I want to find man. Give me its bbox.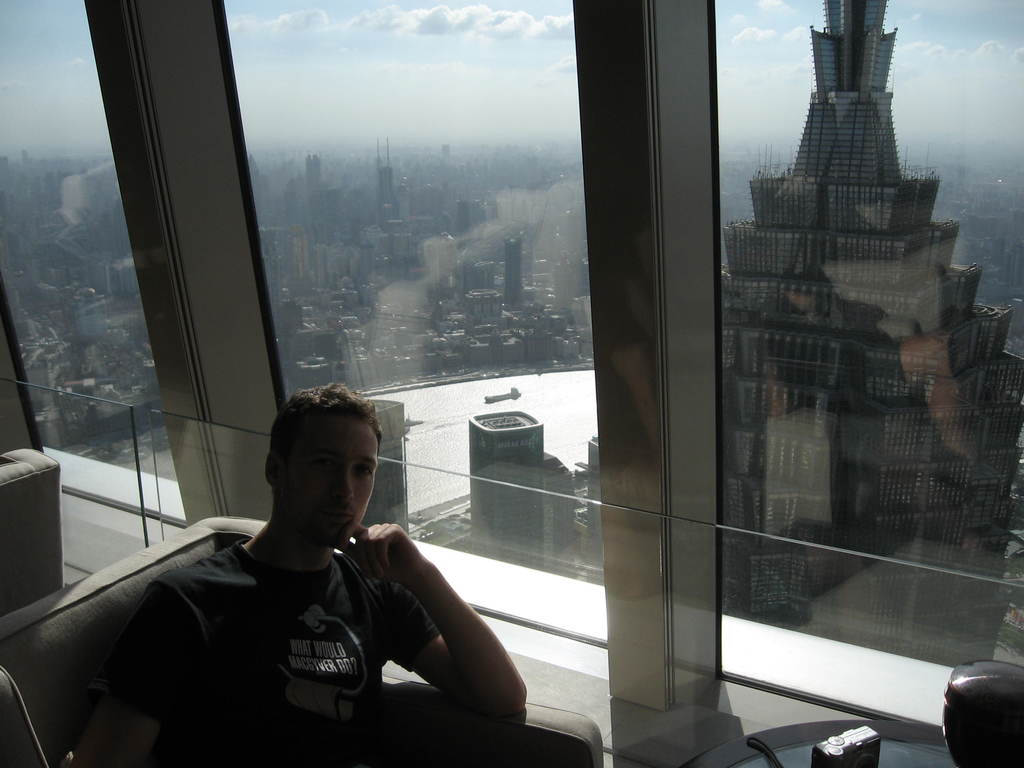
63 378 531 767.
